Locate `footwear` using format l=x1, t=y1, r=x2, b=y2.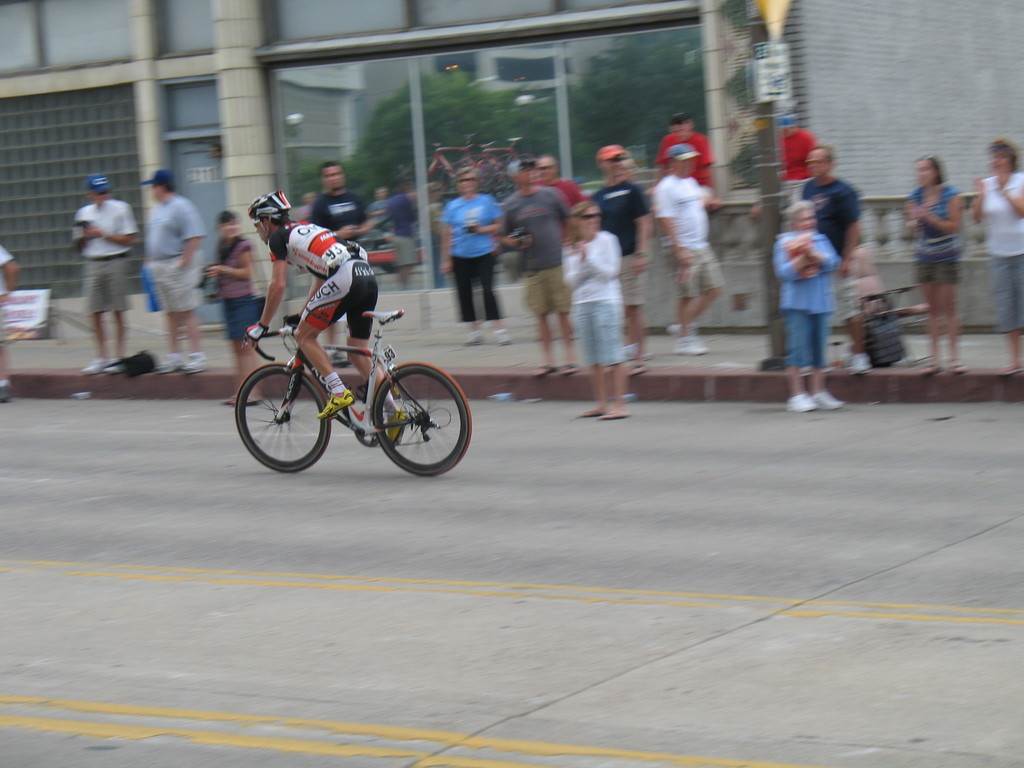
l=675, t=335, r=708, b=356.
